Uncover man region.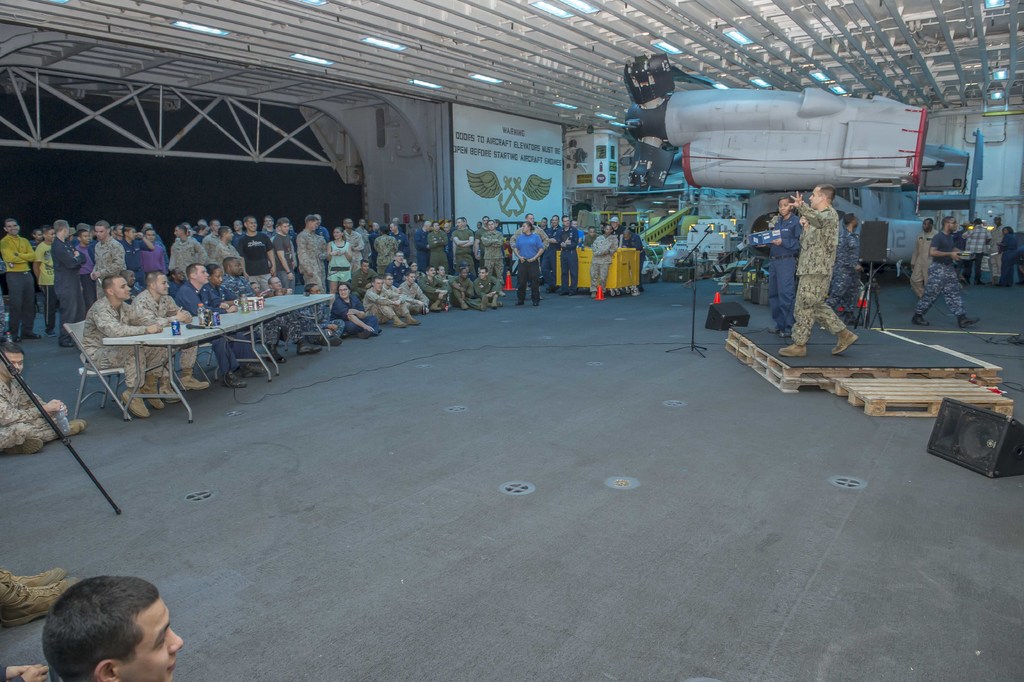
Uncovered: (x1=390, y1=219, x2=407, y2=255).
